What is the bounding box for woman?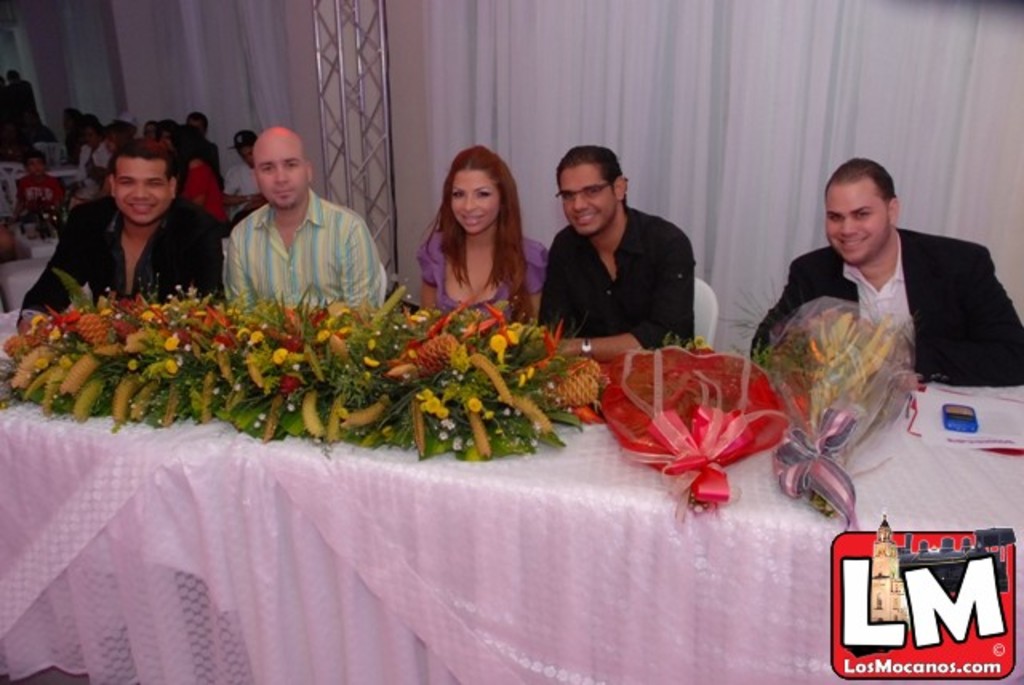
[left=168, top=125, right=229, bottom=216].
